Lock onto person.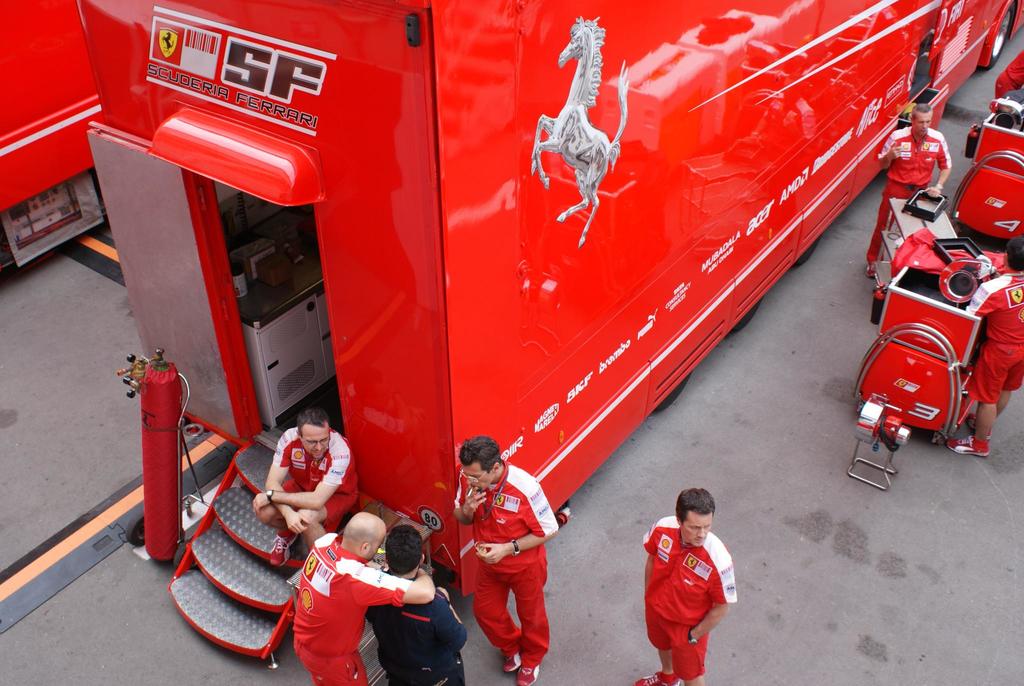
Locked: detection(870, 102, 953, 284).
